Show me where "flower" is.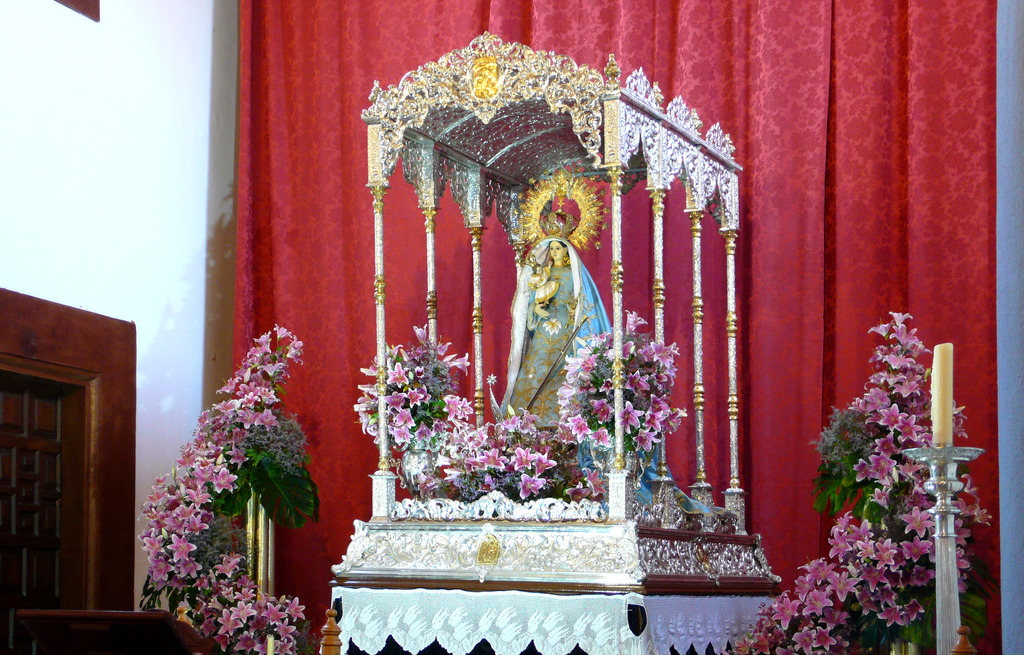
"flower" is at l=777, t=592, r=799, b=625.
